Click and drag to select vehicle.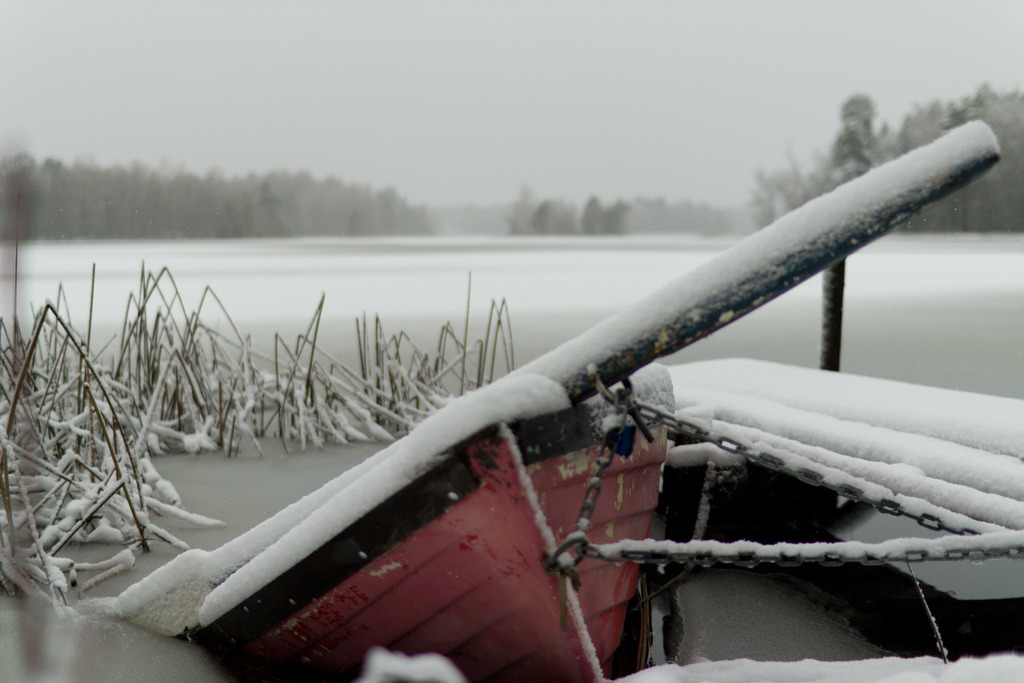
Selection: select_region(104, 118, 1000, 682).
